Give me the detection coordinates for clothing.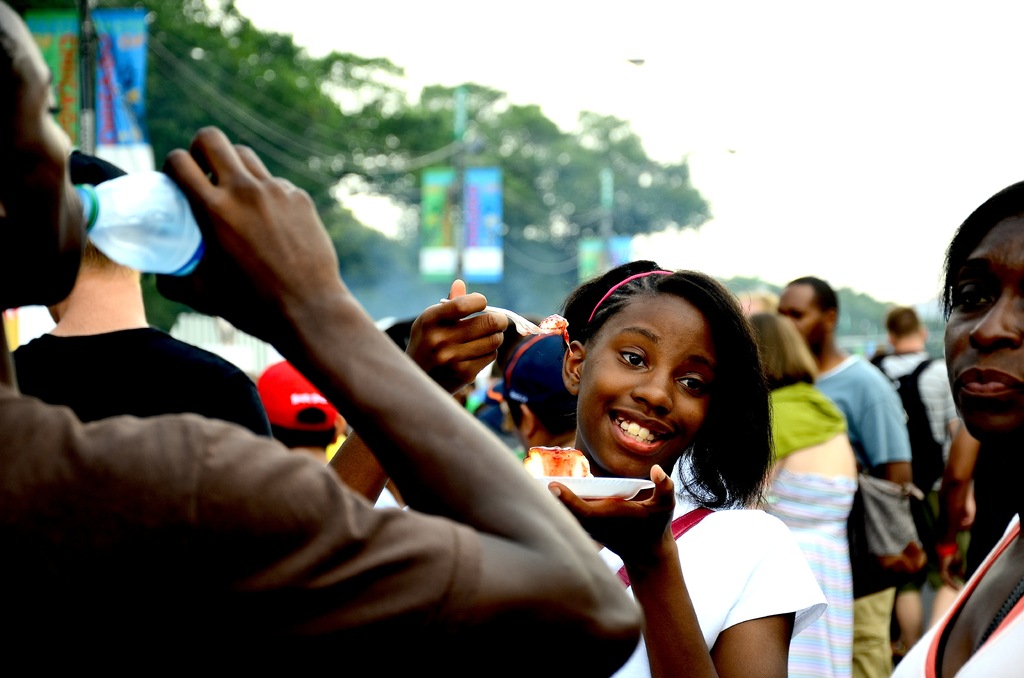
(0,387,477,677).
